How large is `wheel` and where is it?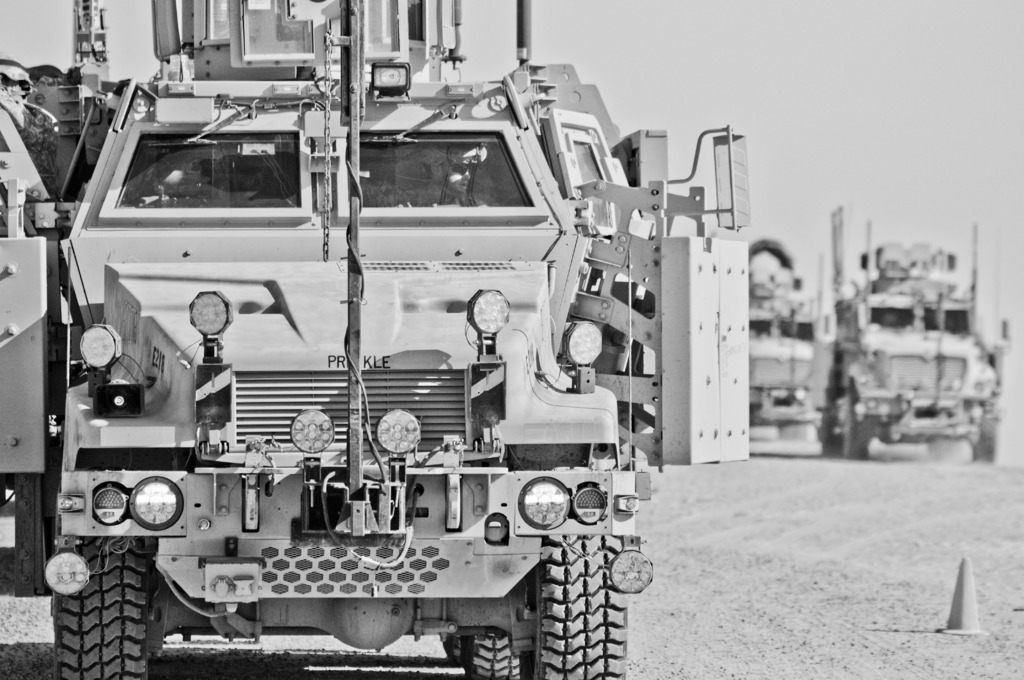
Bounding box: bbox=(845, 396, 869, 461).
